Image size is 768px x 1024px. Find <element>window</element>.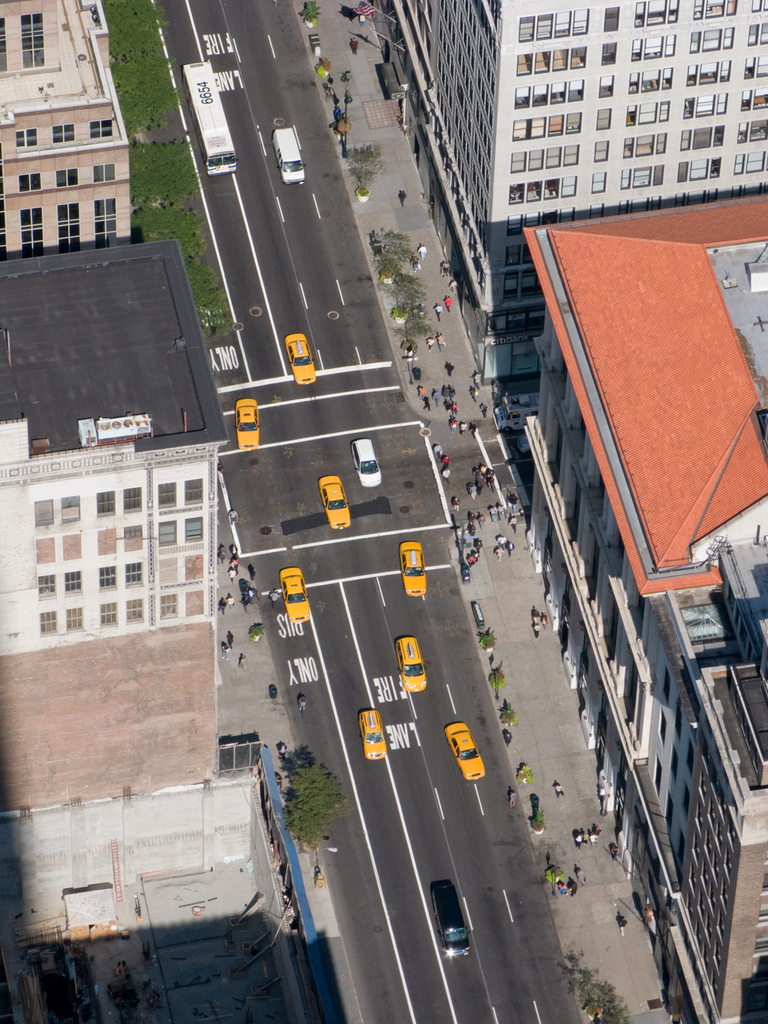
569, 8, 587, 36.
